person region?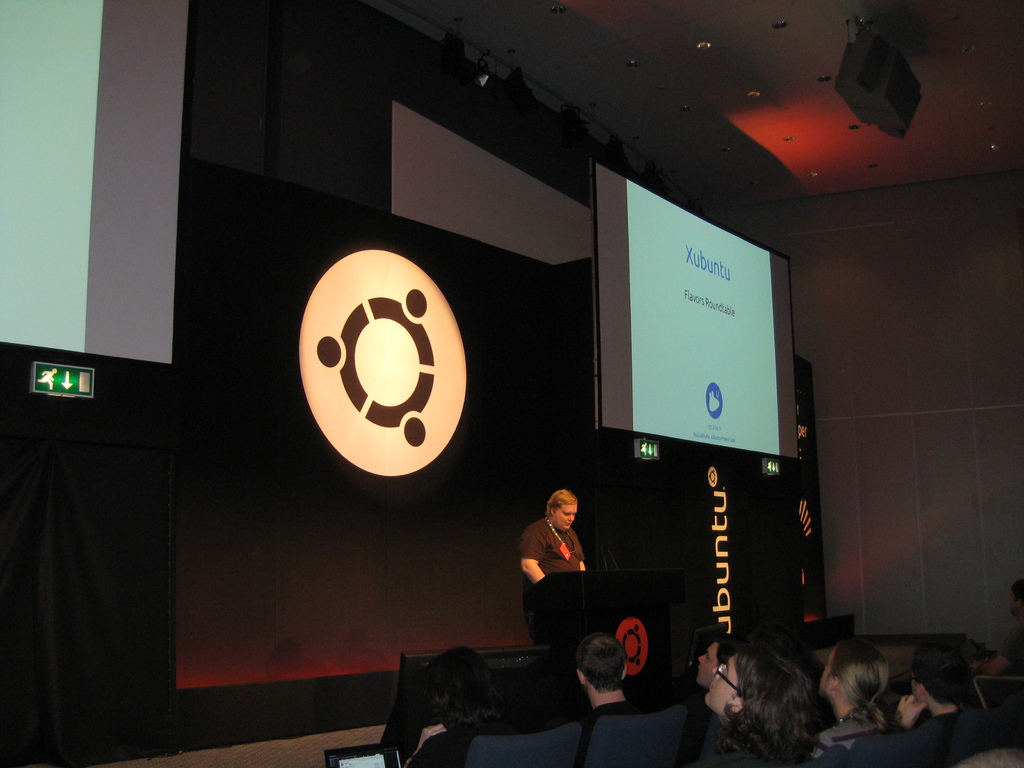
Rect(518, 483, 590, 644)
